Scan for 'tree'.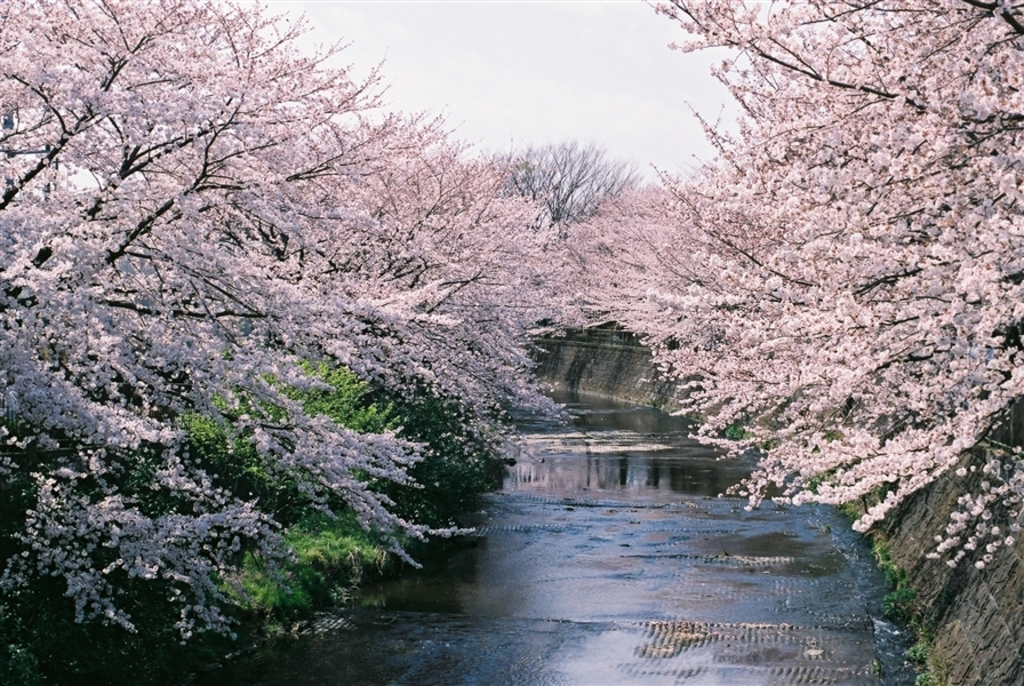
Scan result: l=558, t=0, r=1023, b=572.
